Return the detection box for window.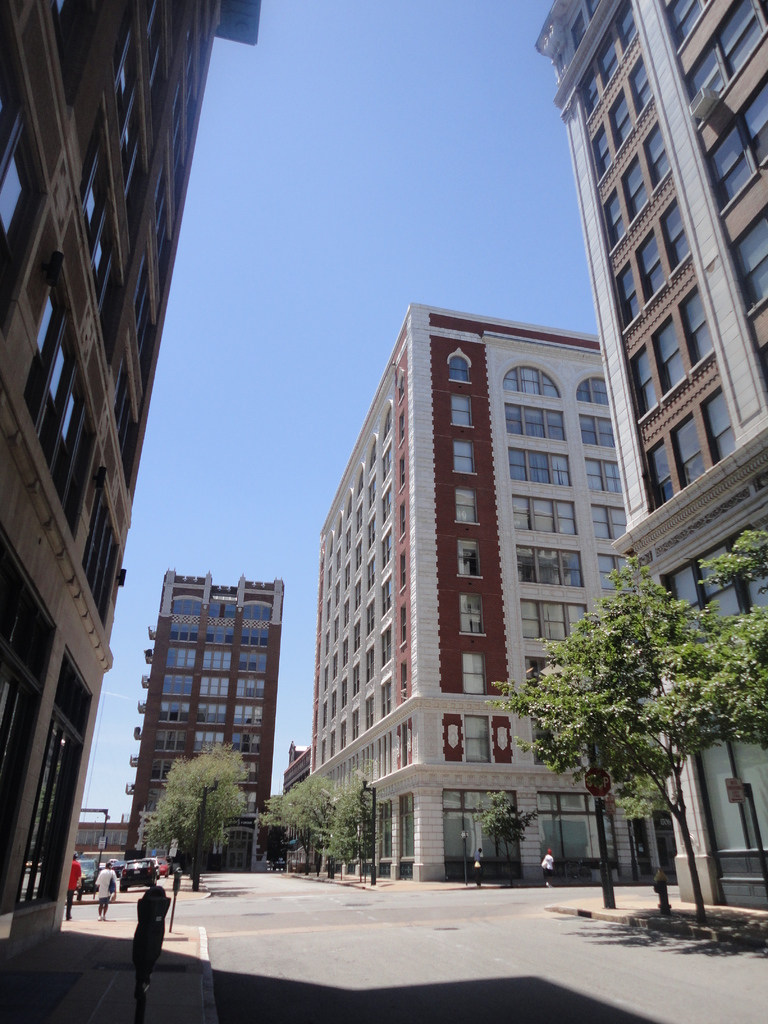
636, 225, 667, 296.
